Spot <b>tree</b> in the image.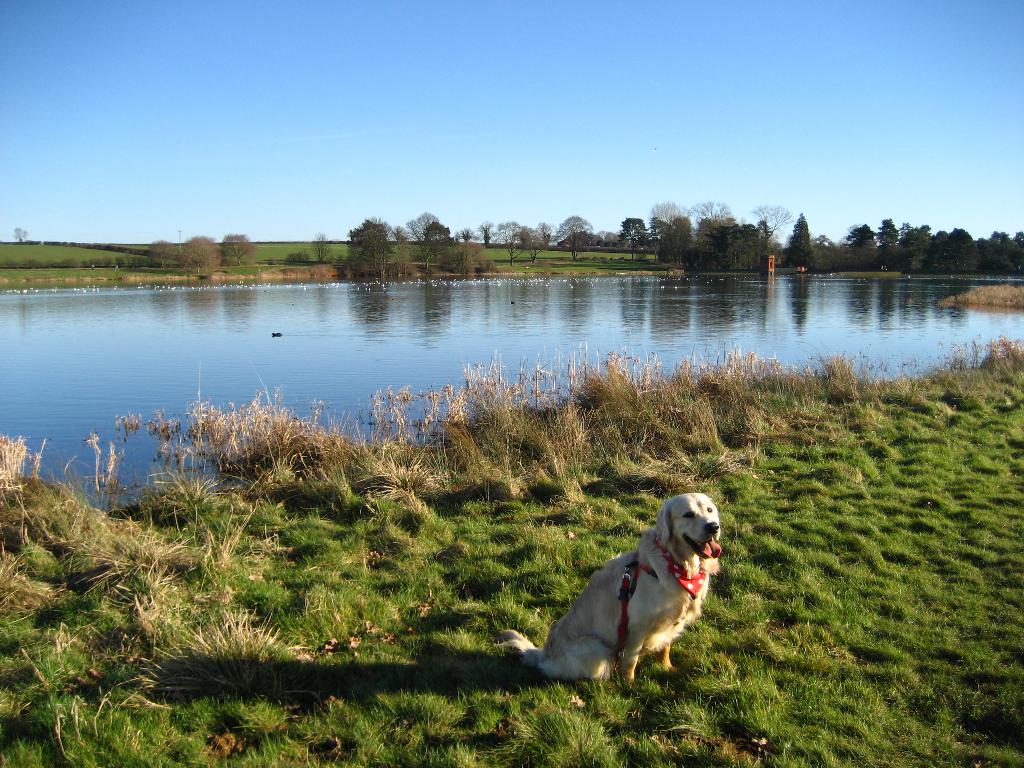
<b>tree</b> found at (x1=10, y1=223, x2=31, y2=241).
